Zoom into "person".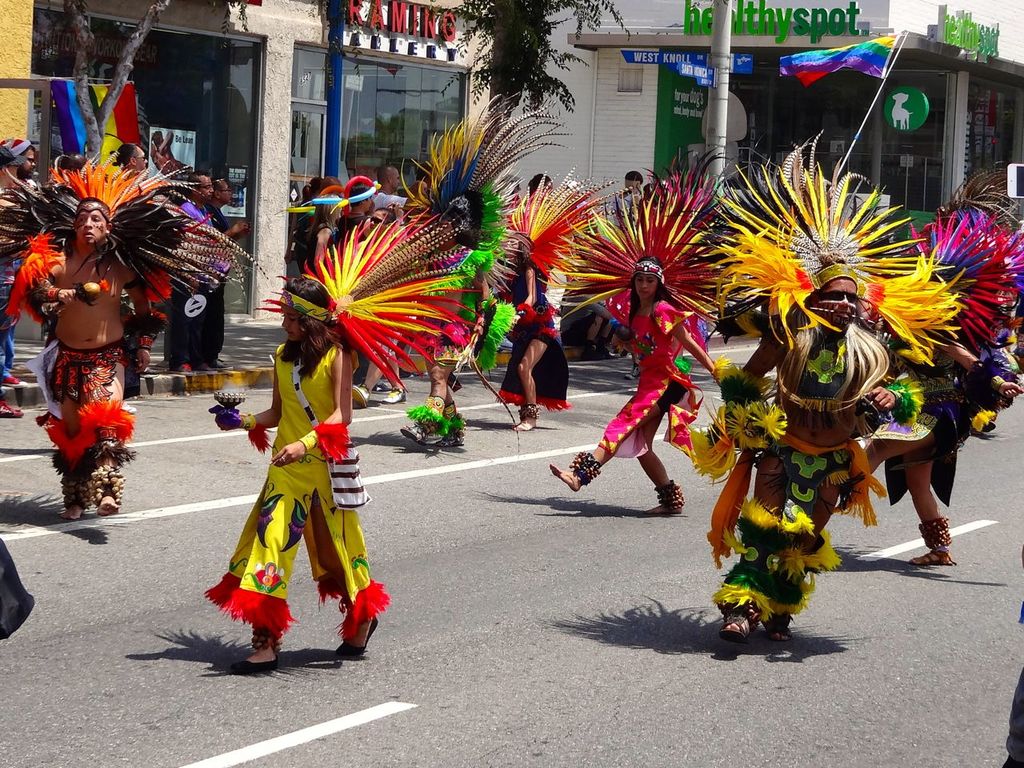
Zoom target: bbox=[997, 586, 1023, 767].
